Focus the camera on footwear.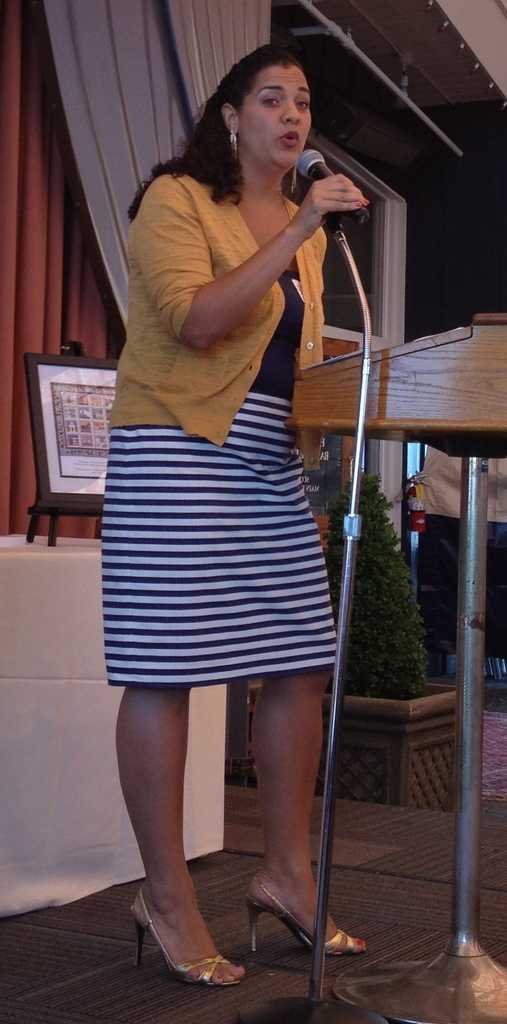
Focus region: (131,886,240,989).
